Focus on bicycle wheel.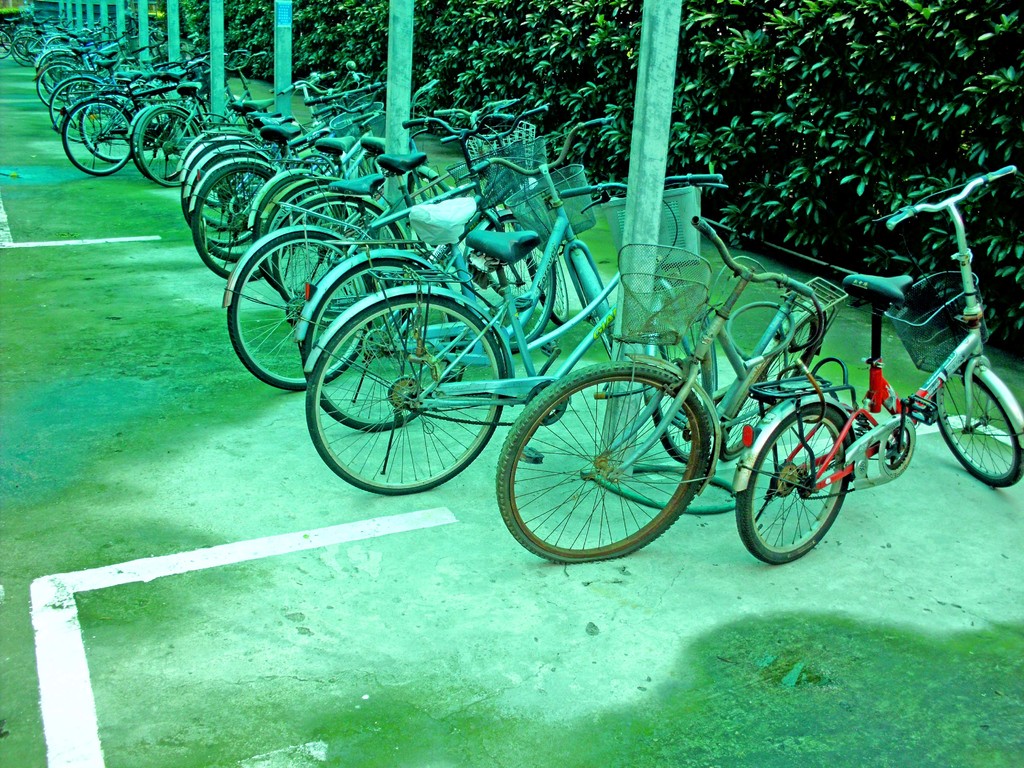
Focused at 187,147,280,260.
